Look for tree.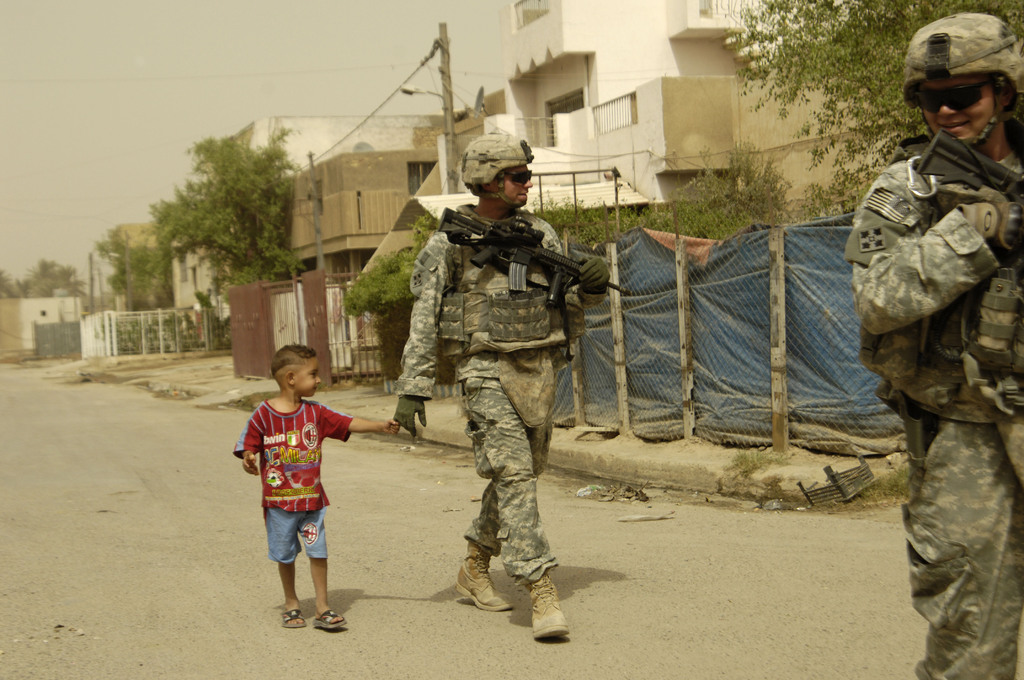
Found: x1=721, y1=0, x2=1023, y2=223.
